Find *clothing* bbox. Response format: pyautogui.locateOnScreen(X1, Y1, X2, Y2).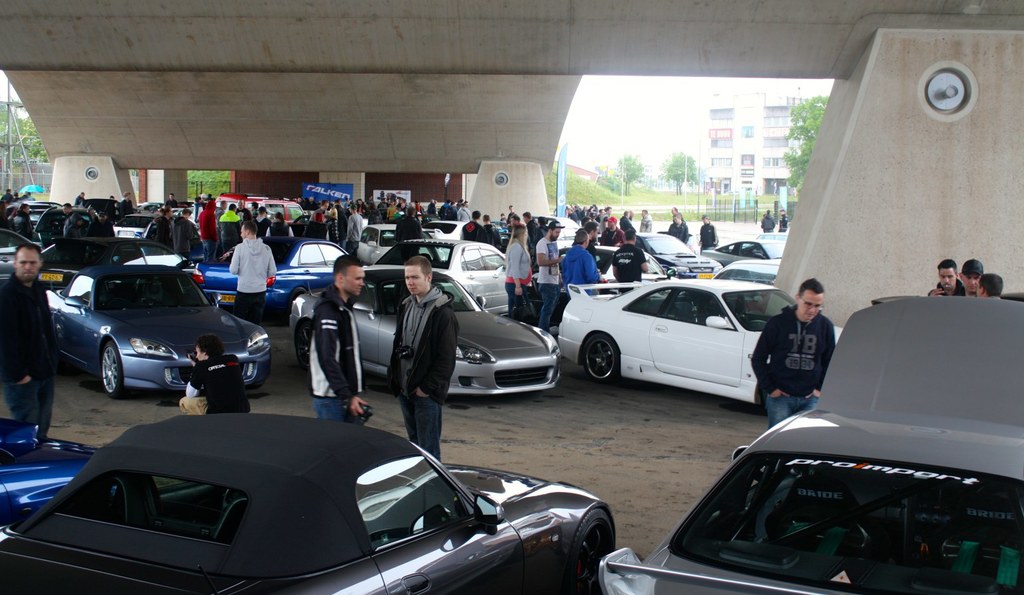
pyautogui.locateOnScreen(761, 210, 777, 237).
